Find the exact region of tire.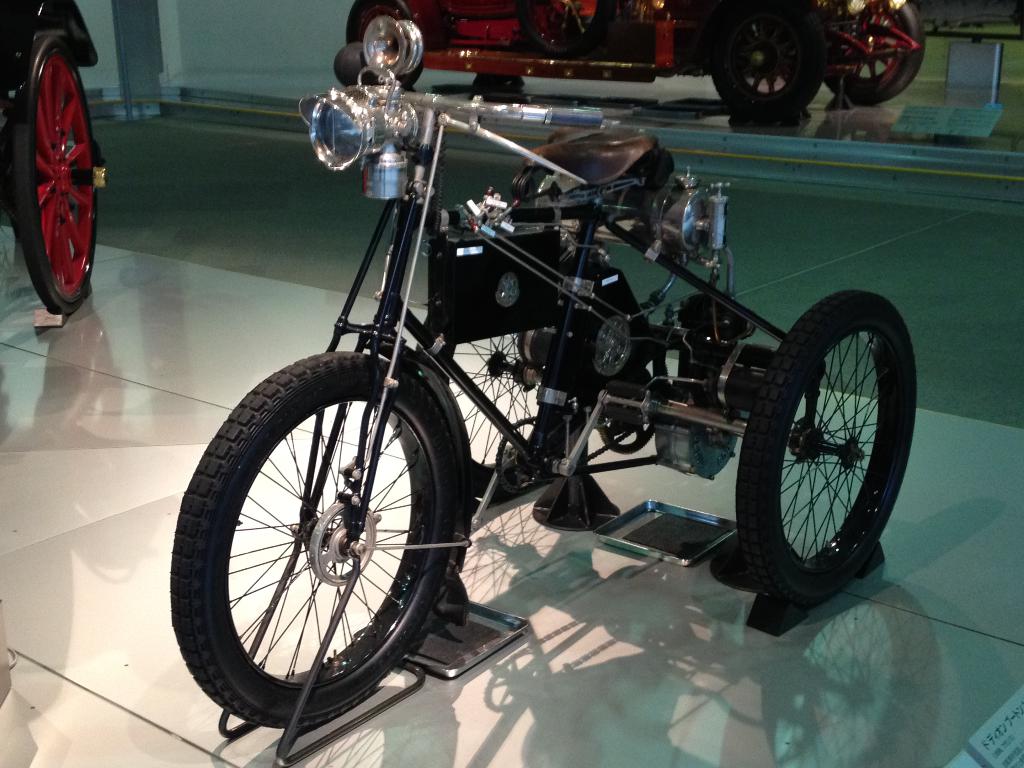
Exact region: {"left": 732, "top": 287, "right": 916, "bottom": 590}.
